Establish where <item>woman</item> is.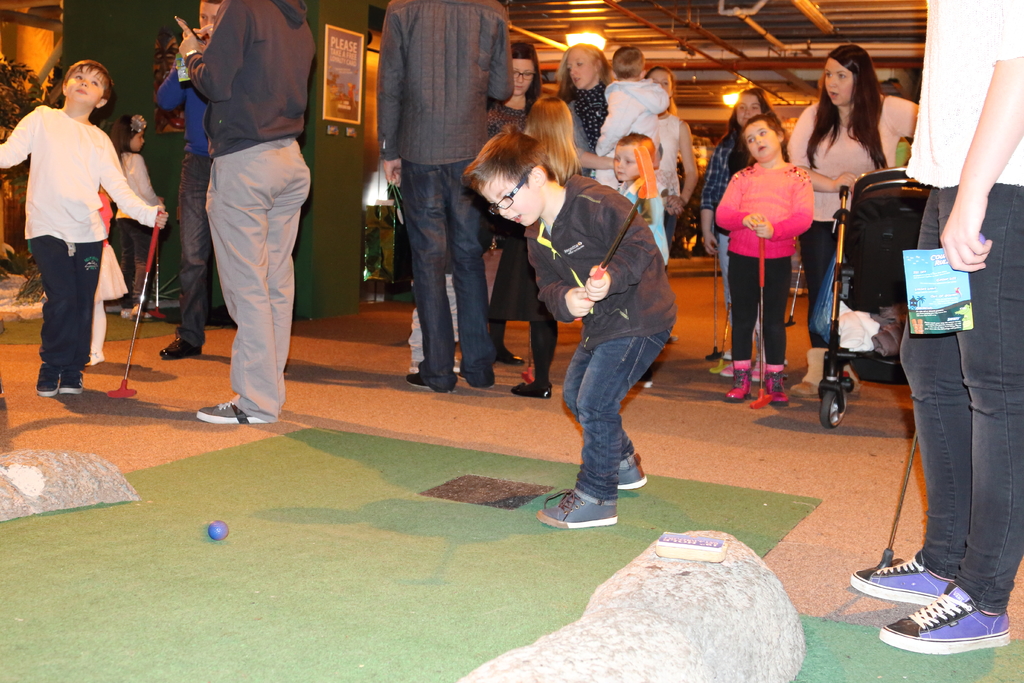
Established at [x1=695, y1=81, x2=791, y2=377].
